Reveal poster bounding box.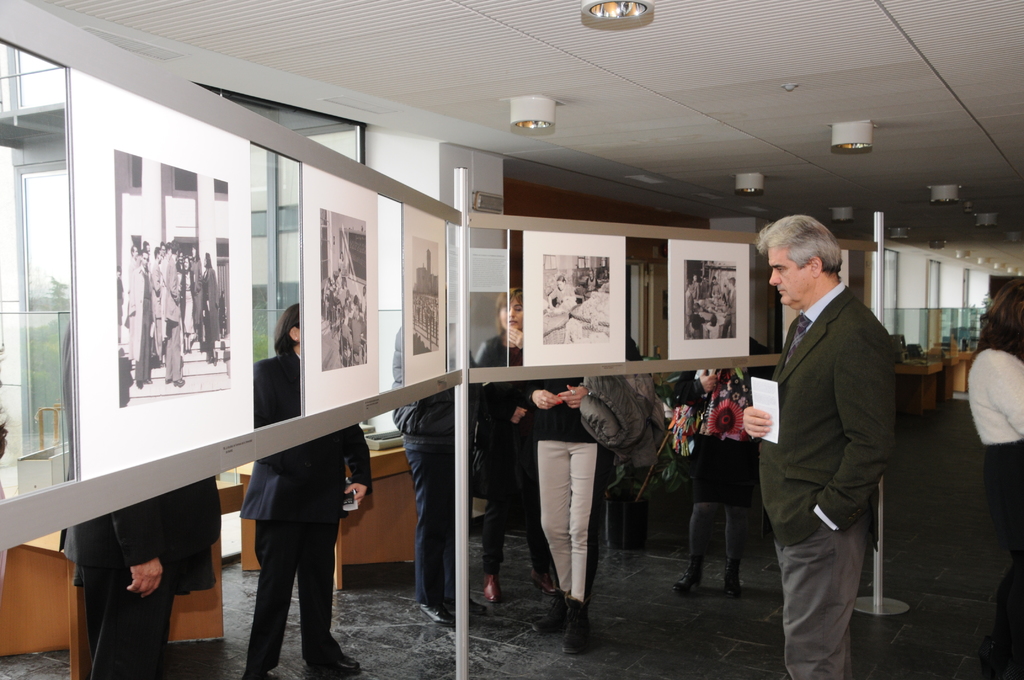
Revealed: box=[413, 236, 444, 352].
